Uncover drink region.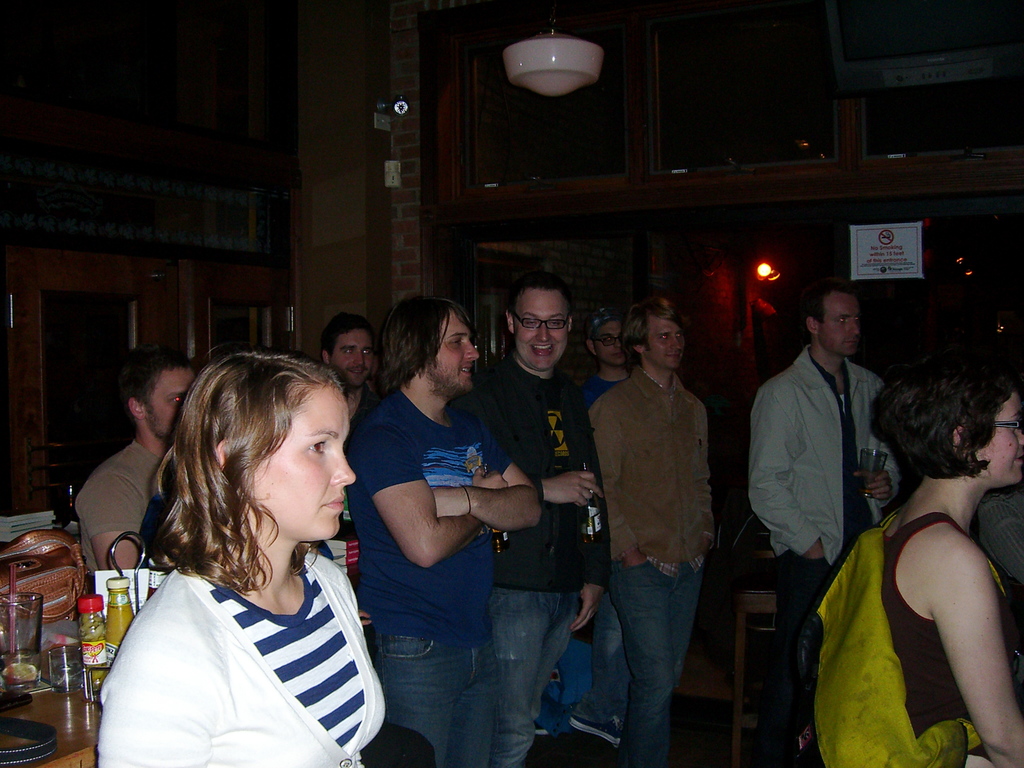
Uncovered: <bbox>0, 643, 42, 688</bbox>.
